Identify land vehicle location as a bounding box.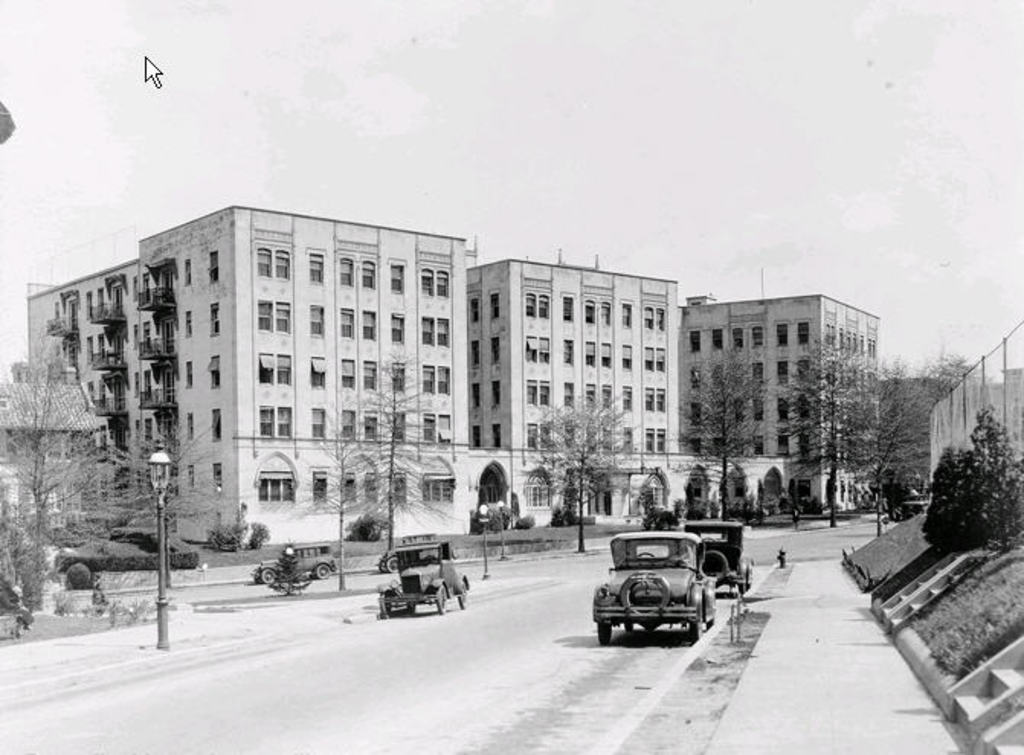
(252, 541, 337, 584).
